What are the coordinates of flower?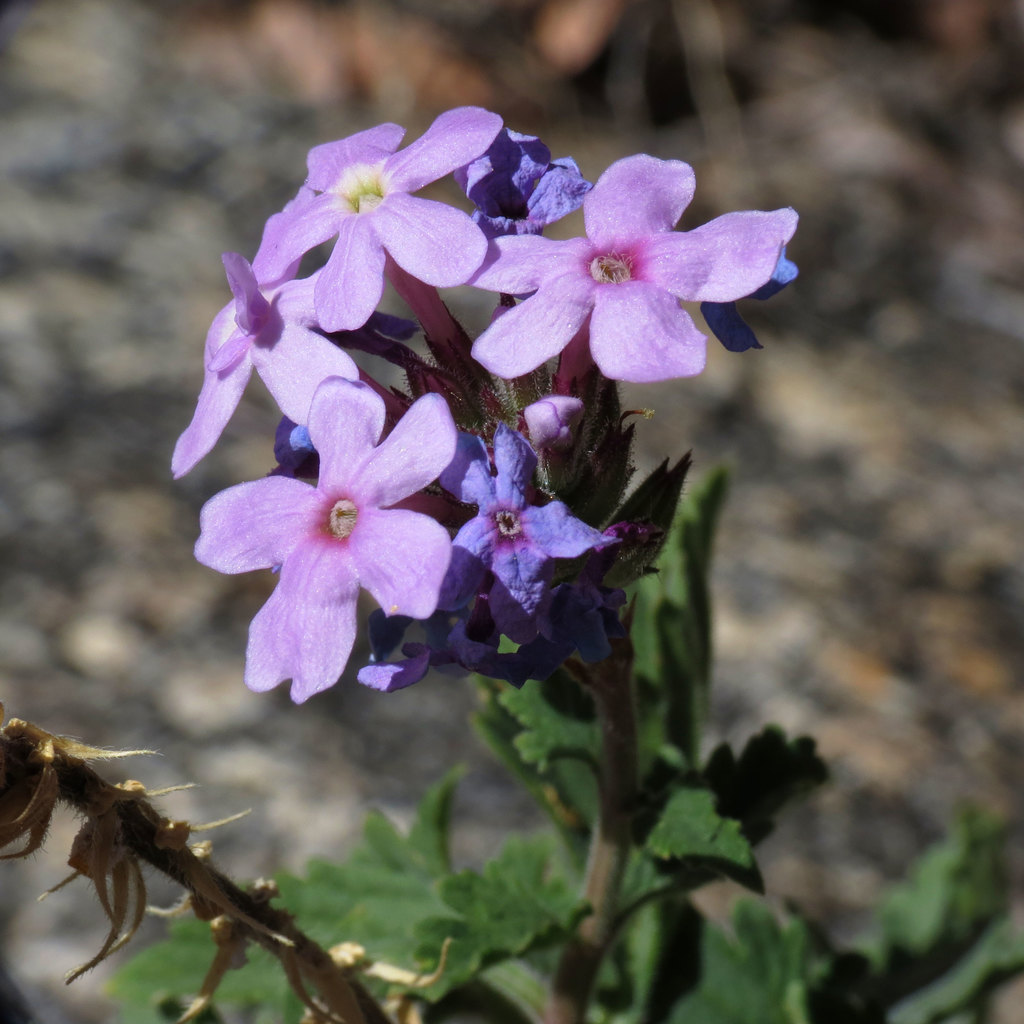
bbox=[450, 132, 778, 407].
